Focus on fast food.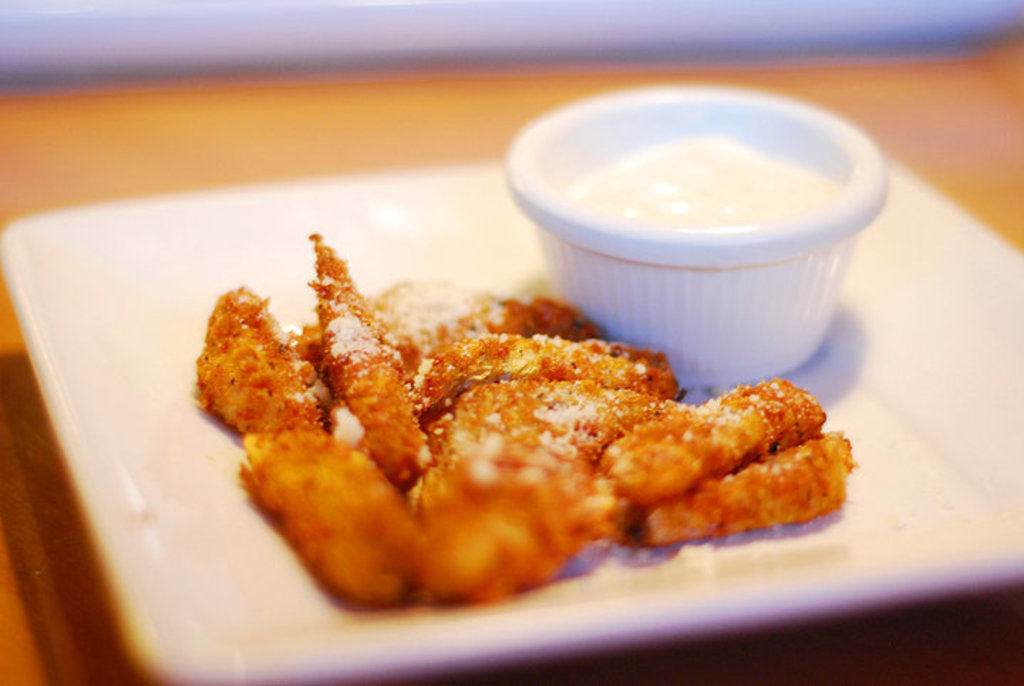
Focused at {"x1": 125, "y1": 242, "x2": 841, "y2": 593}.
